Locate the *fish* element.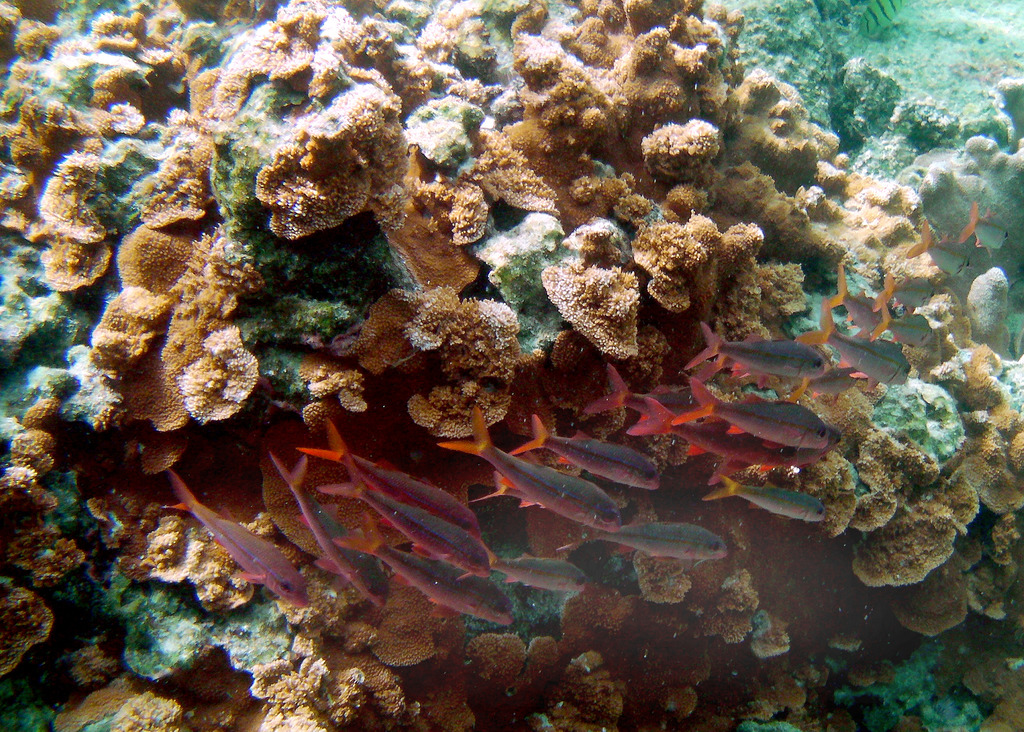
Element bbox: 821, 261, 884, 338.
